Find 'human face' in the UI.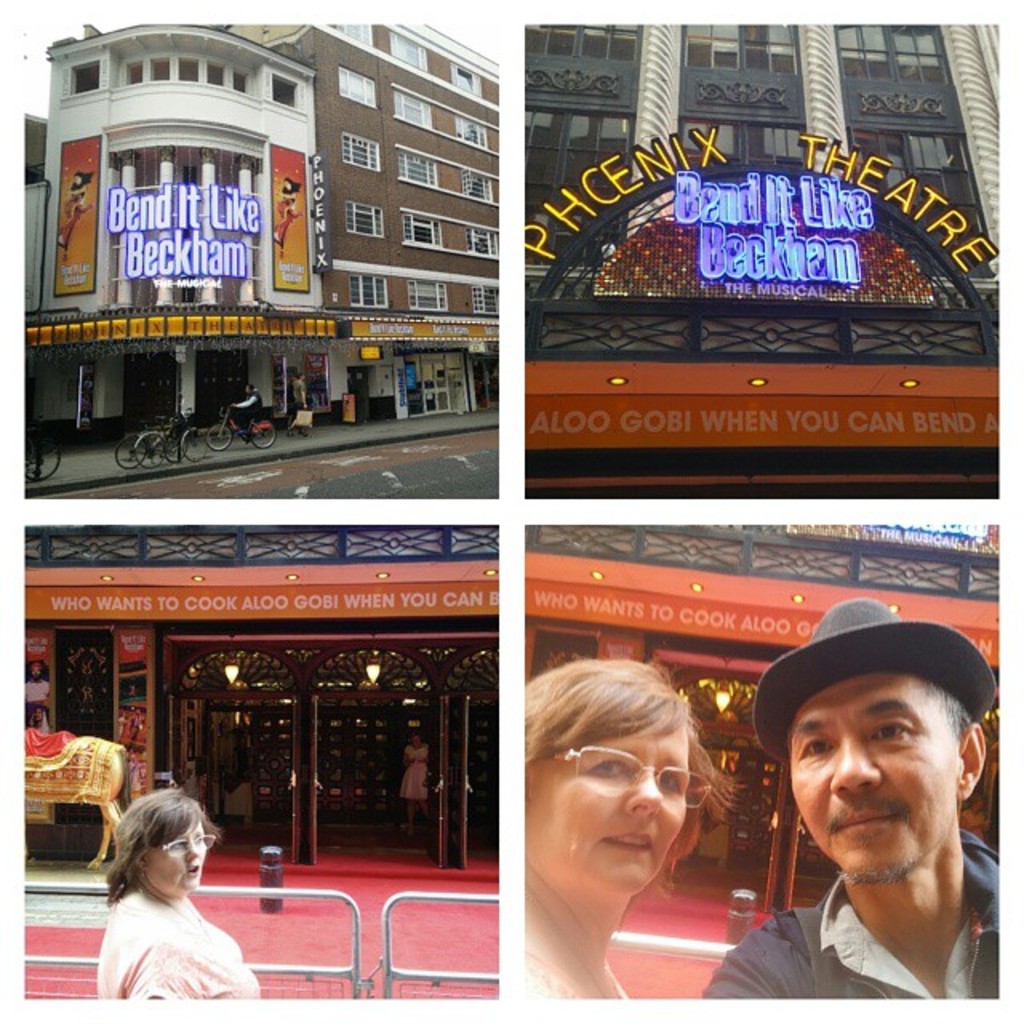
UI element at box(142, 813, 202, 898).
